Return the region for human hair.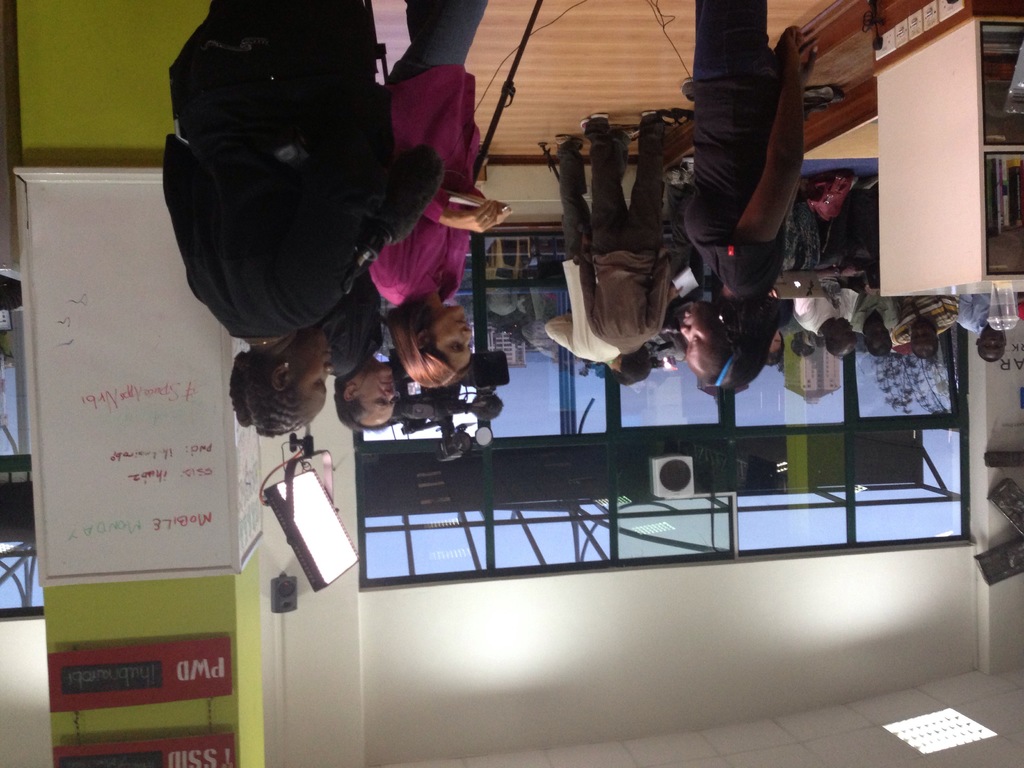
[911,346,936,360].
